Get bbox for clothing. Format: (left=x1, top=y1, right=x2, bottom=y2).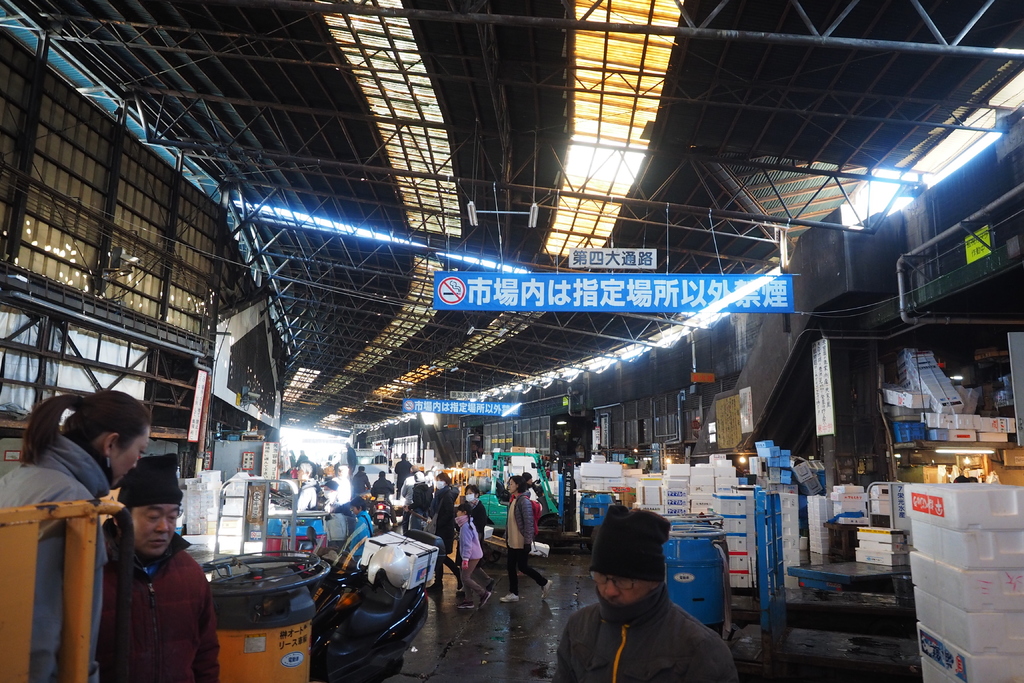
(left=555, top=502, right=740, bottom=682).
